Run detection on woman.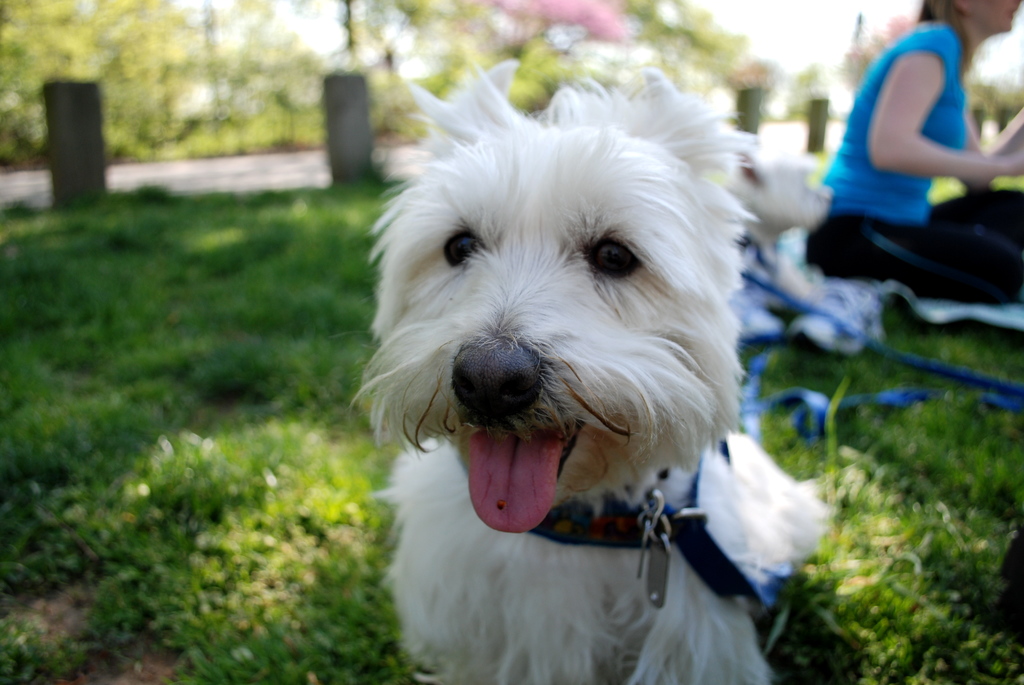
Result: bbox(788, 0, 1014, 358).
